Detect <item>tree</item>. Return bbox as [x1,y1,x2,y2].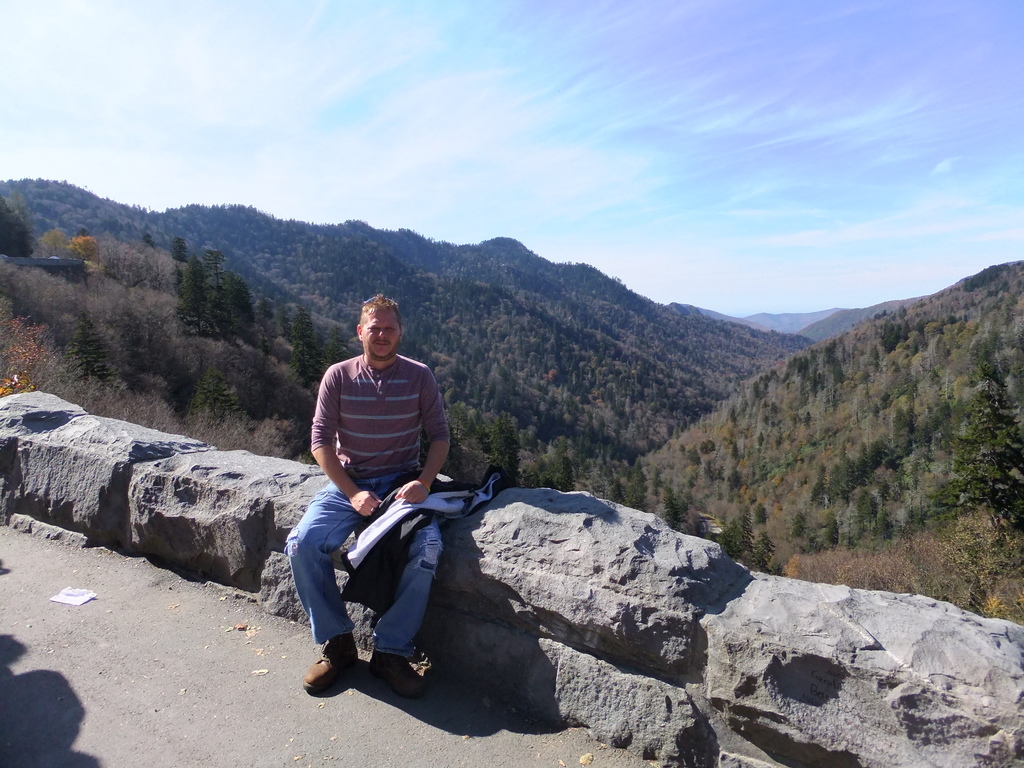
[932,364,1023,547].
